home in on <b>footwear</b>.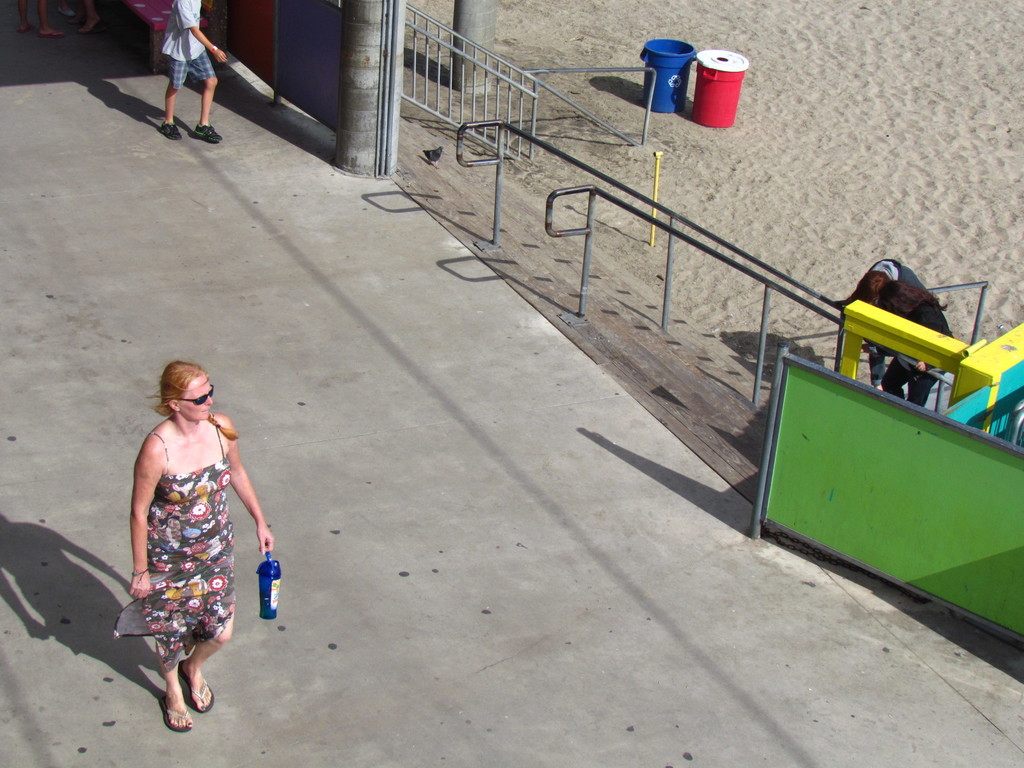
Homed in at bbox=[159, 122, 182, 138].
